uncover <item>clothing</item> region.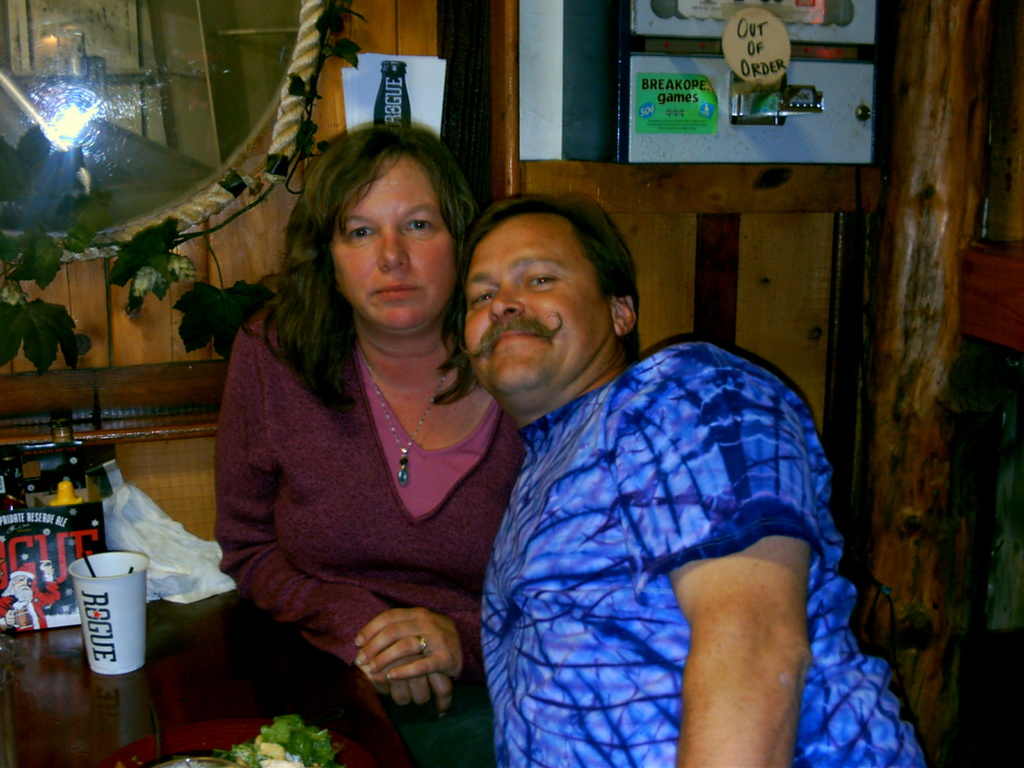
Uncovered: bbox=[460, 294, 867, 742].
